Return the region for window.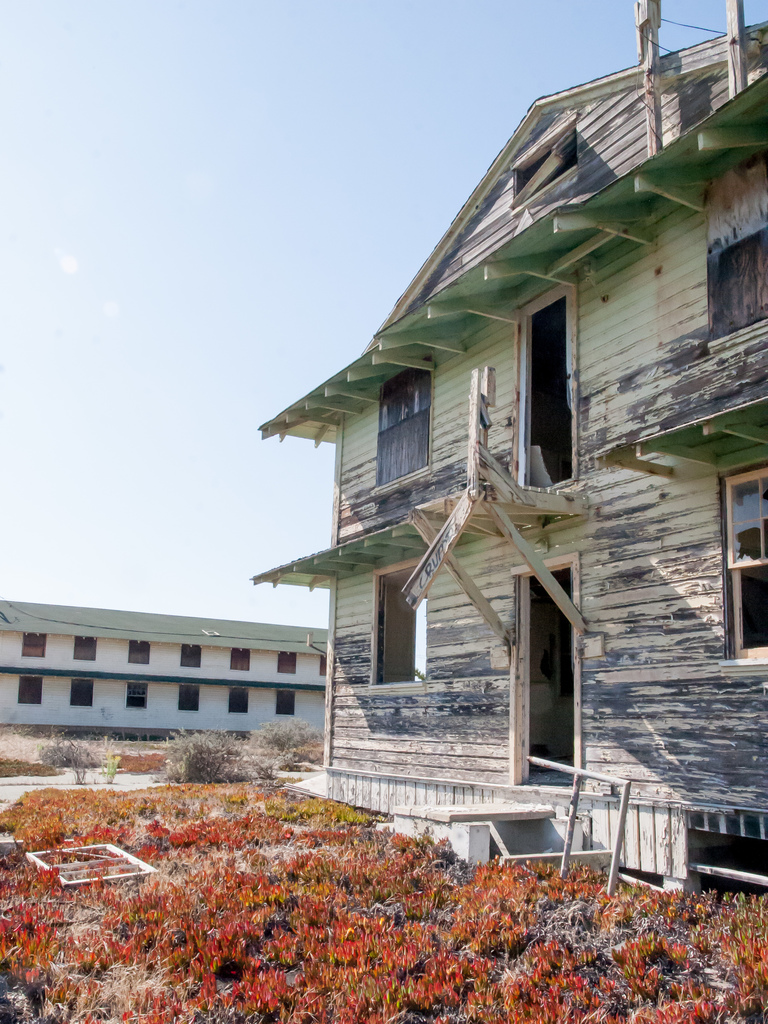
bbox(726, 571, 767, 655).
